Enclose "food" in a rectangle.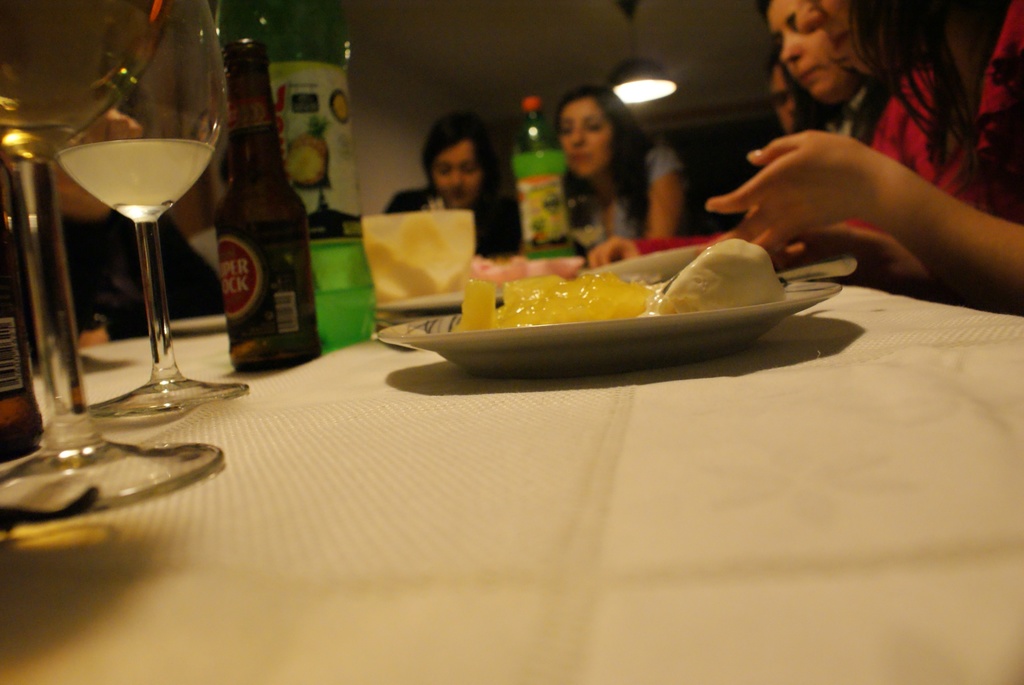
[x1=456, y1=270, x2=657, y2=334].
